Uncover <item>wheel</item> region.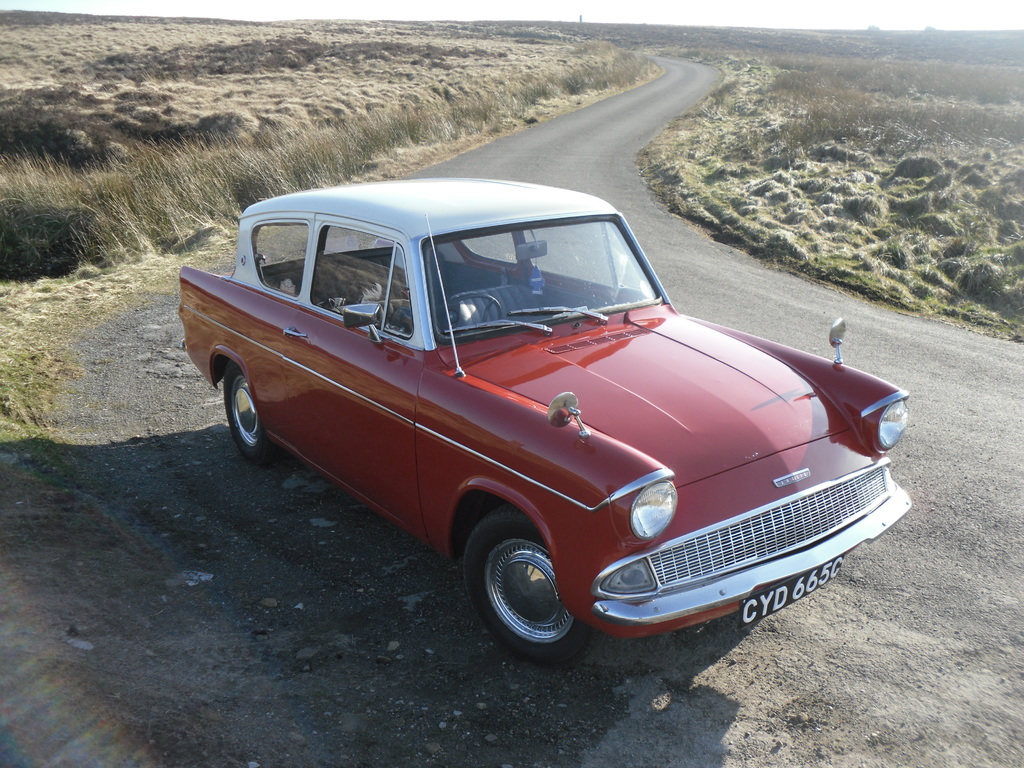
Uncovered: [435, 290, 506, 338].
